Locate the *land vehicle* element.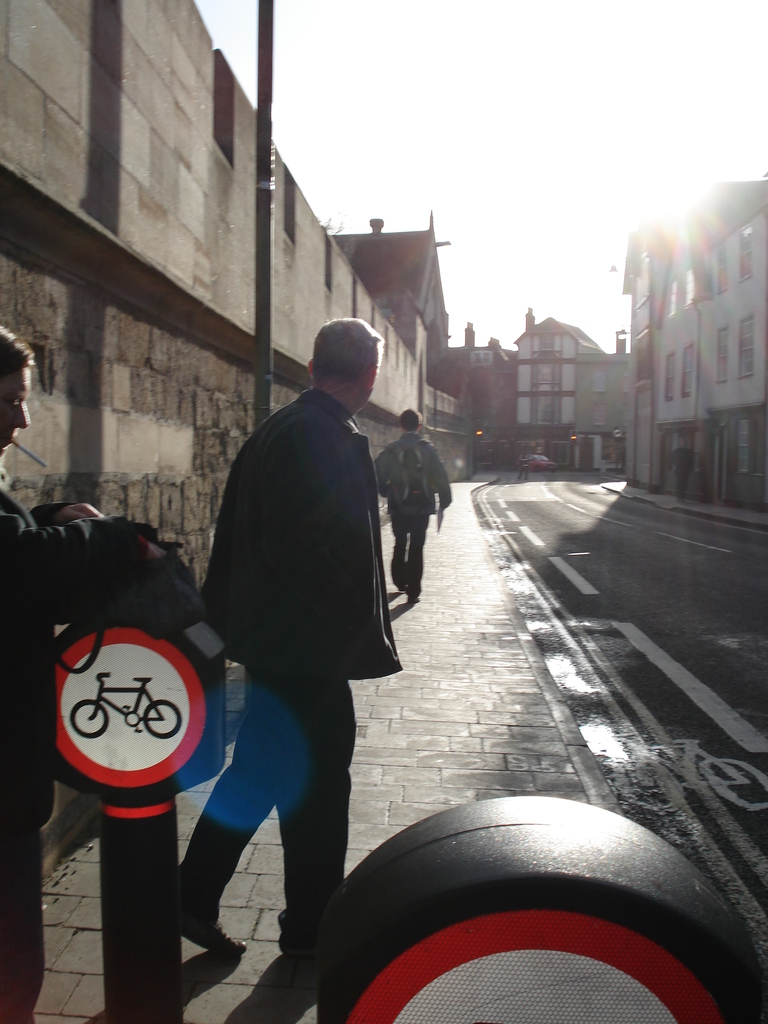
Element bbox: (70,675,182,739).
